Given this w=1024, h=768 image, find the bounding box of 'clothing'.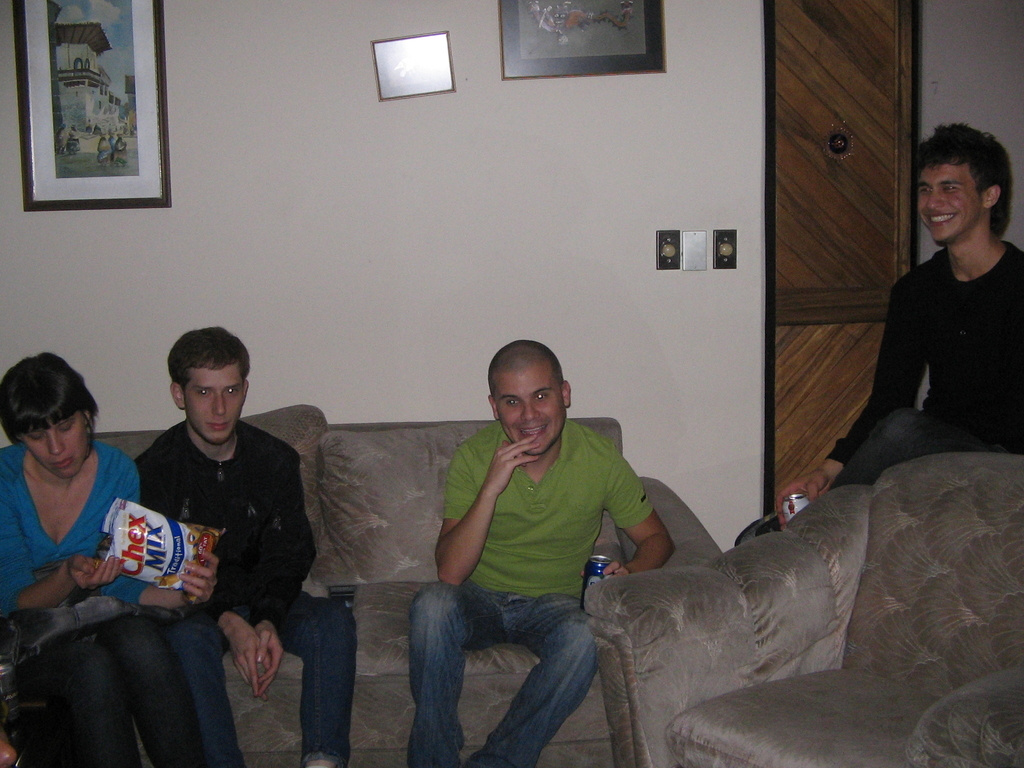
bbox=(401, 419, 653, 767).
